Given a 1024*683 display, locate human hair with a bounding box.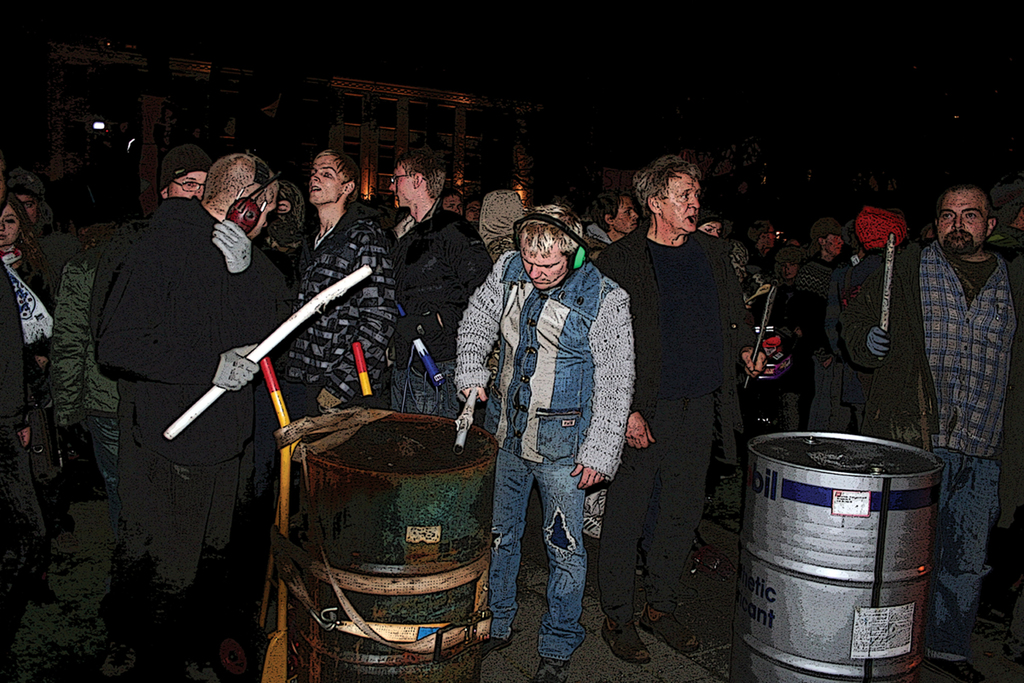
Located: Rect(315, 143, 363, 204).
